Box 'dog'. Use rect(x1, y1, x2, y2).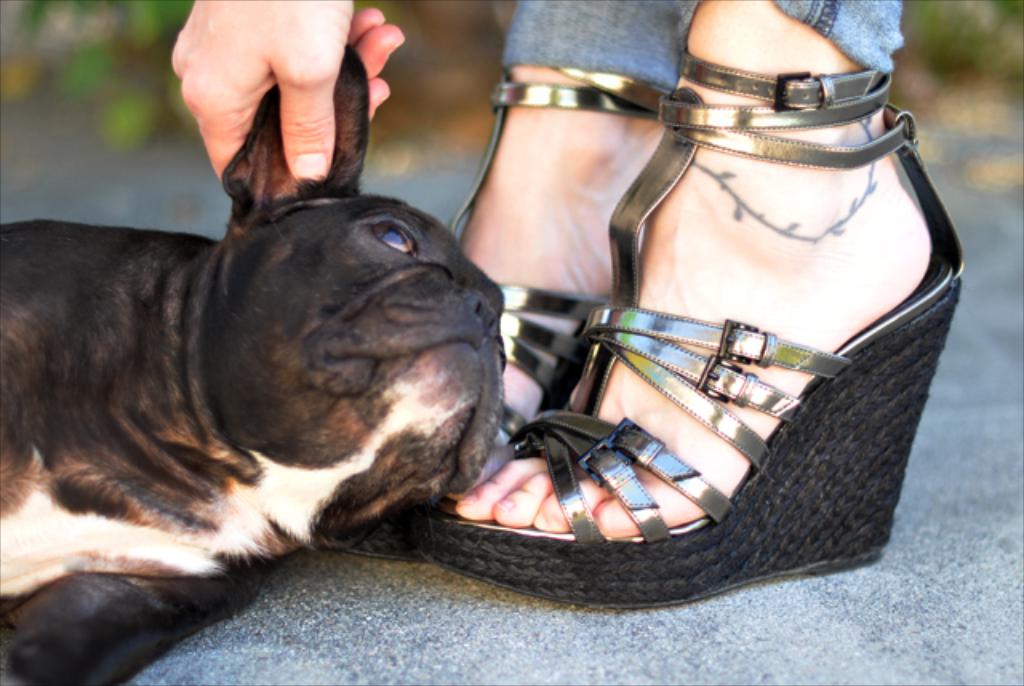
rect(0, 43, 506, 684).
